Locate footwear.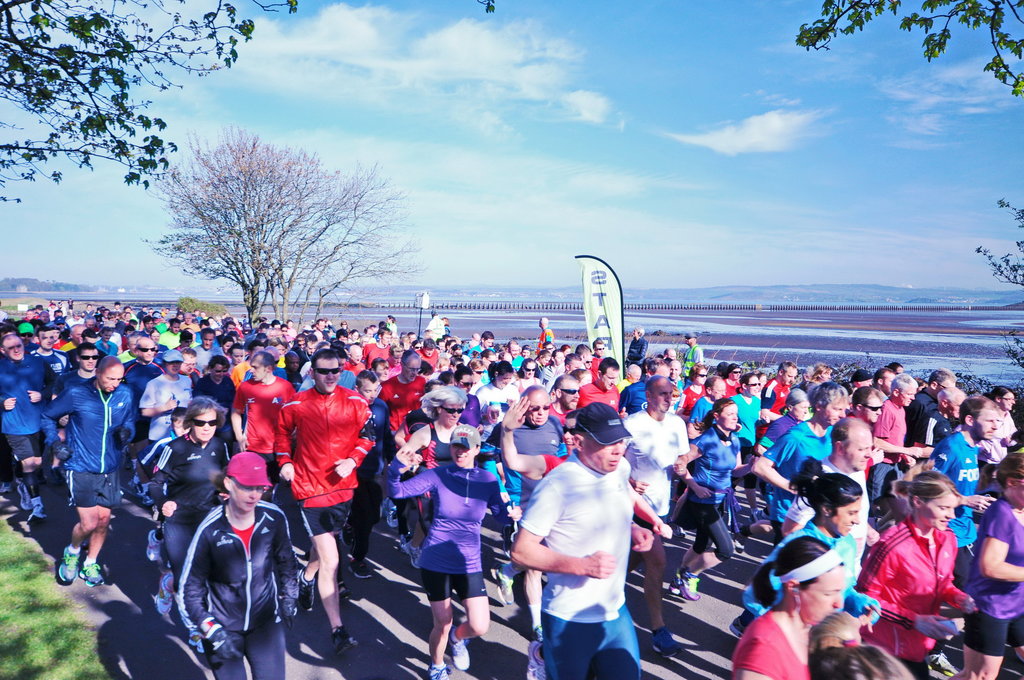
Bounding box: bbox=(19, 483, 33, 506).
